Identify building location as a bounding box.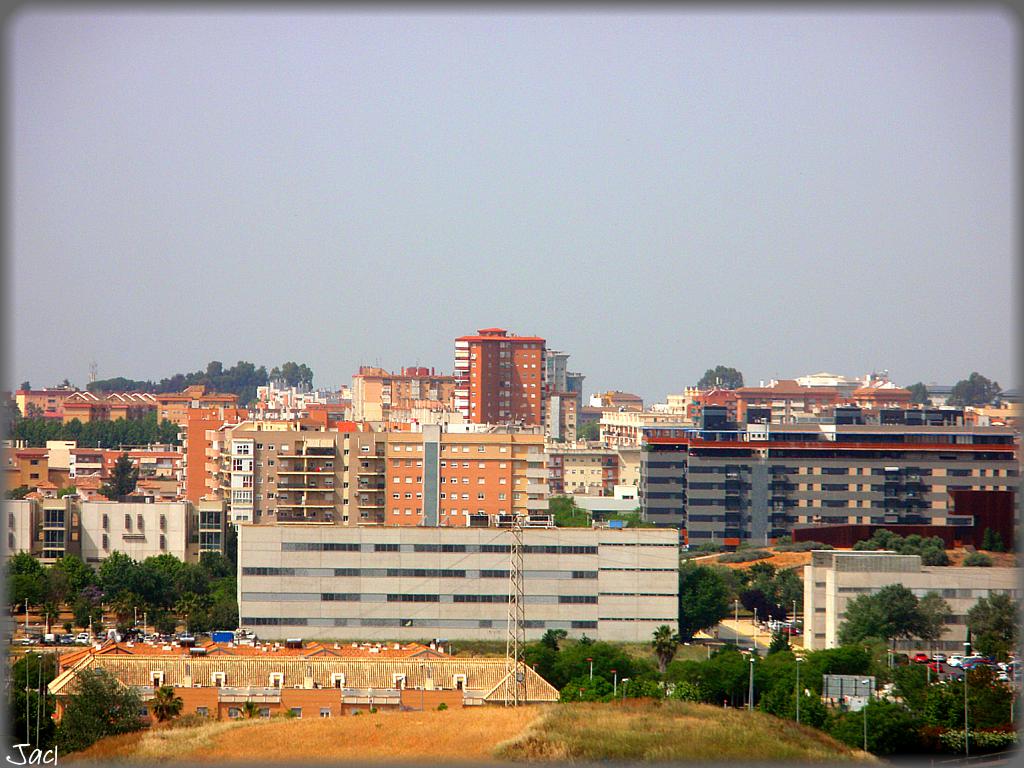
rect(51, 655, 560, 732).
